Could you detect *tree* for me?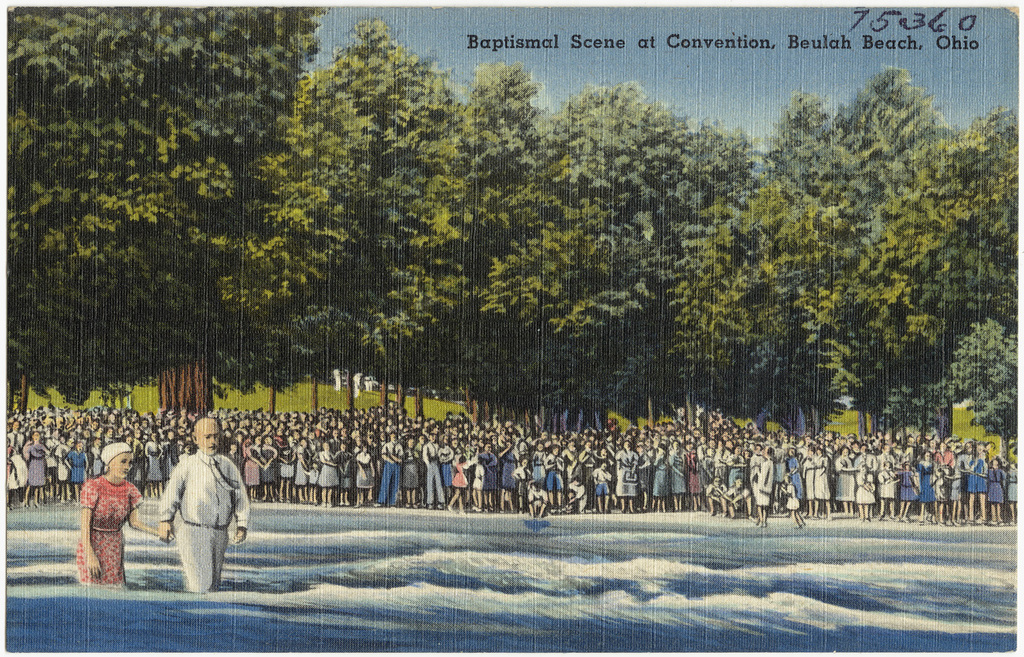
Detection result: l=455, t=68, r=546, b=259.
